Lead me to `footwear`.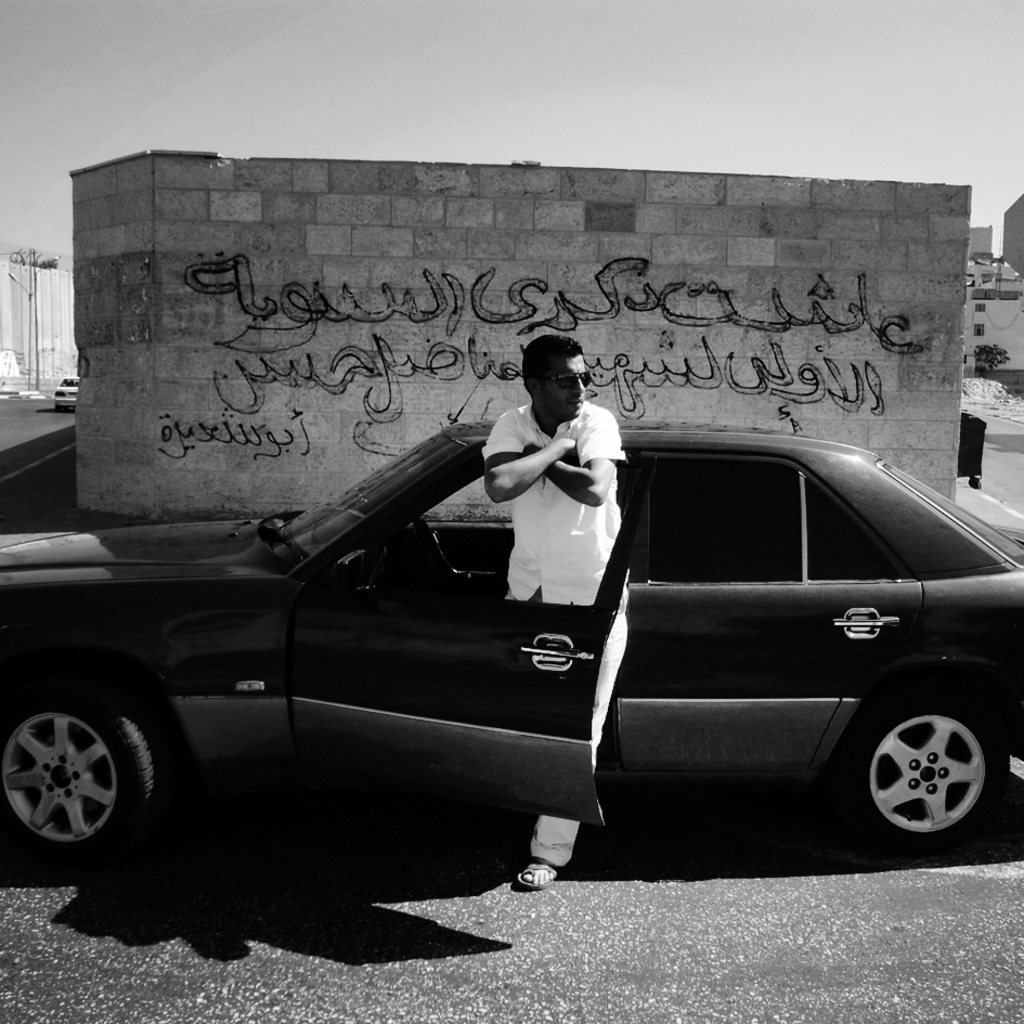
Lead to <bbox>514, 842, 552, 885</bbox>.
